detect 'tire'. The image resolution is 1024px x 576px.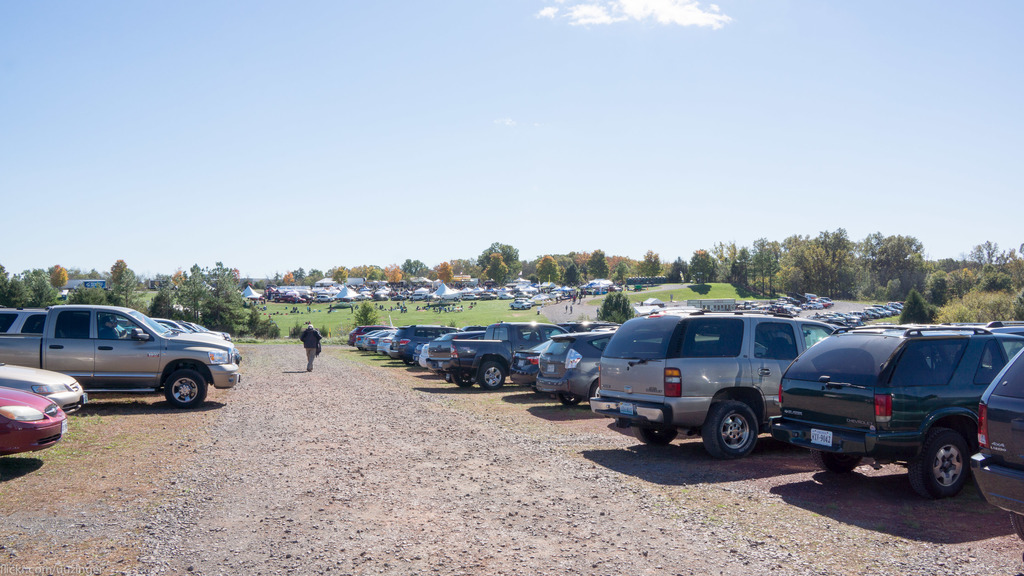
BBox(479, 363, 505, 387).
